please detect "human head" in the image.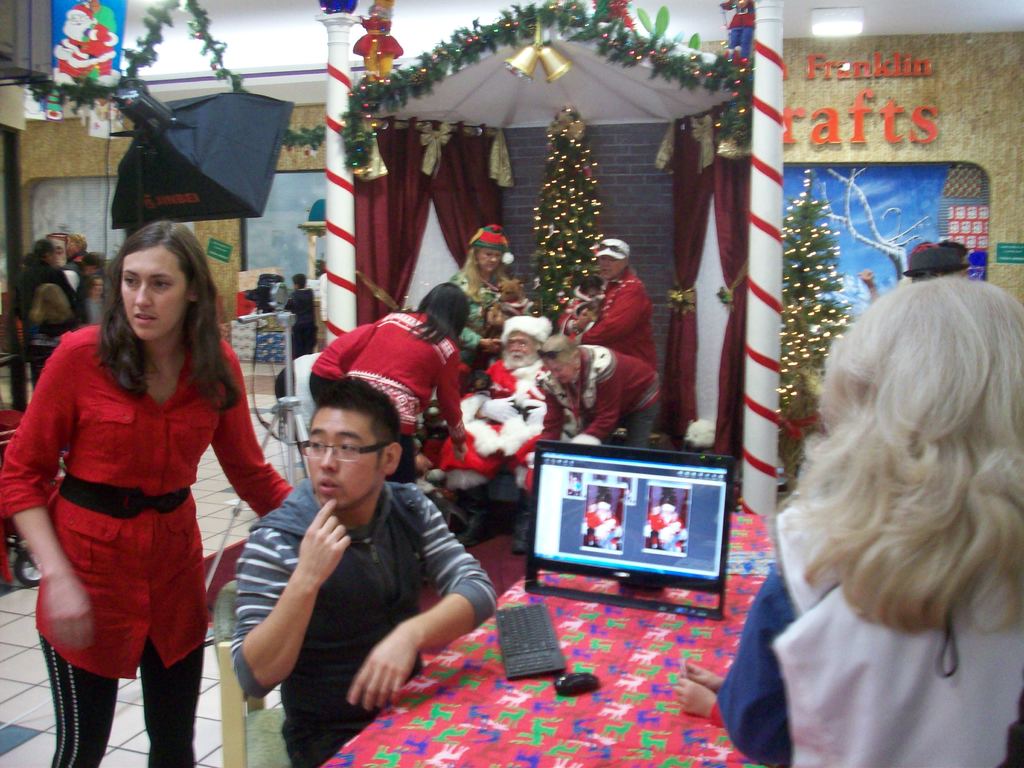
l=291, t=273, r=306, b=289.
